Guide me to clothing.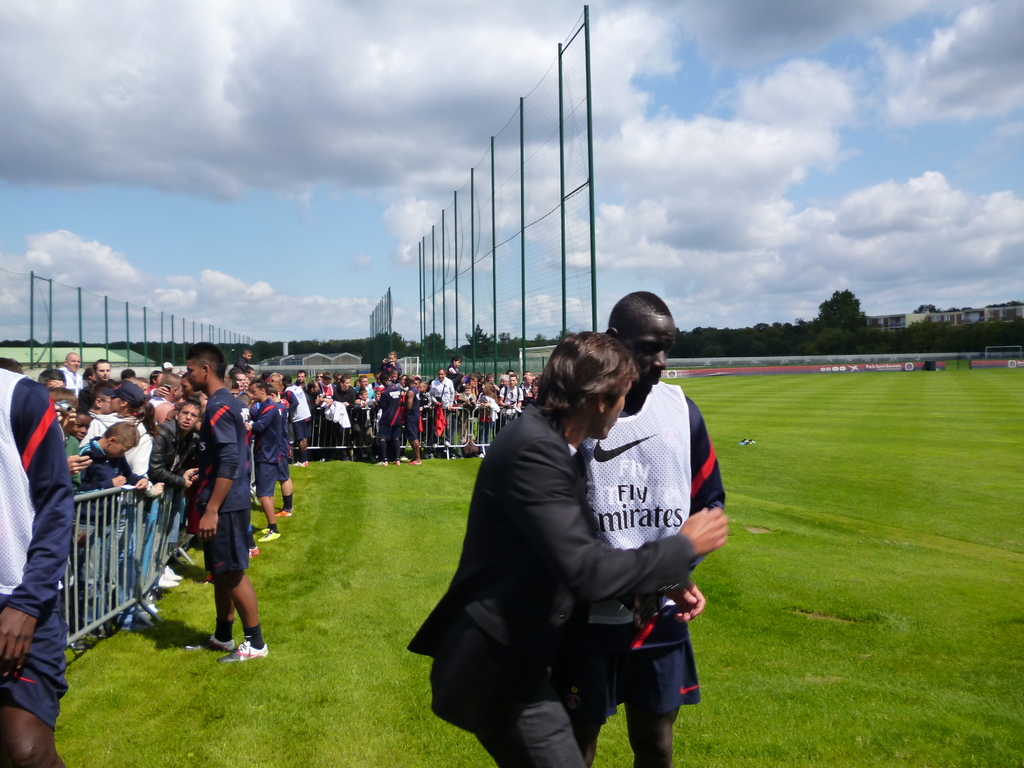
Guidance: (left=248, top=396, right=279, bottom=498).
